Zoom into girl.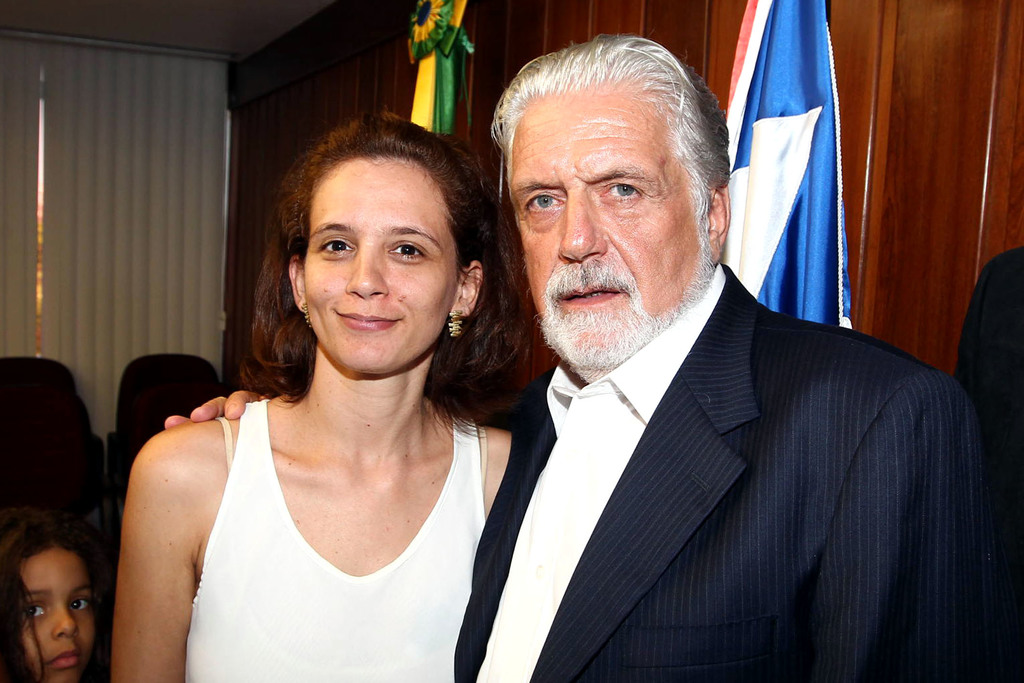
Zoom target: {"left": 113, "top": 115, "right": 513, "bottom": 682}.
